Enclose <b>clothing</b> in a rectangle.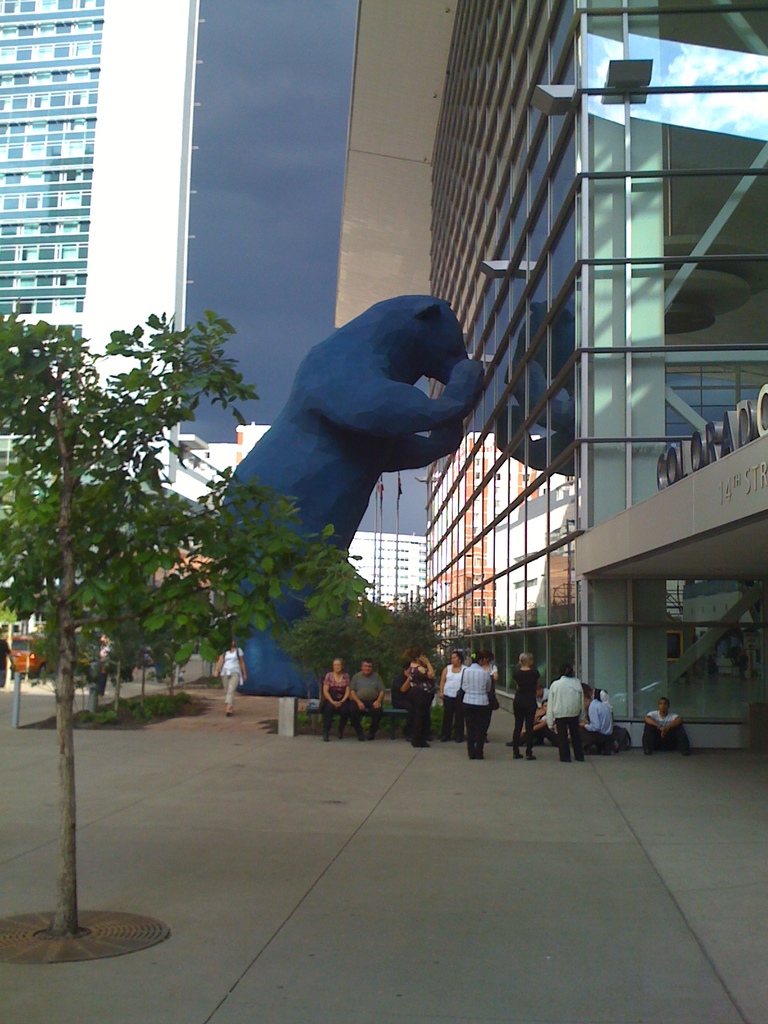
644,712,686,750.
